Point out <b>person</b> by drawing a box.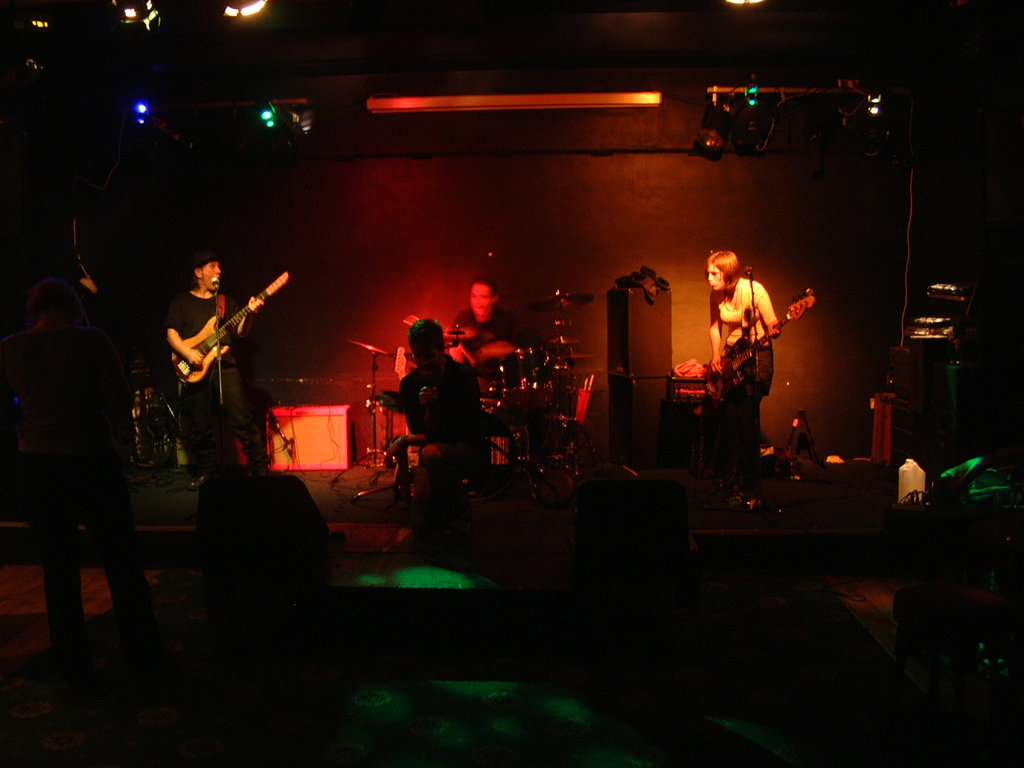
box=[0, 284, 167, 652].
